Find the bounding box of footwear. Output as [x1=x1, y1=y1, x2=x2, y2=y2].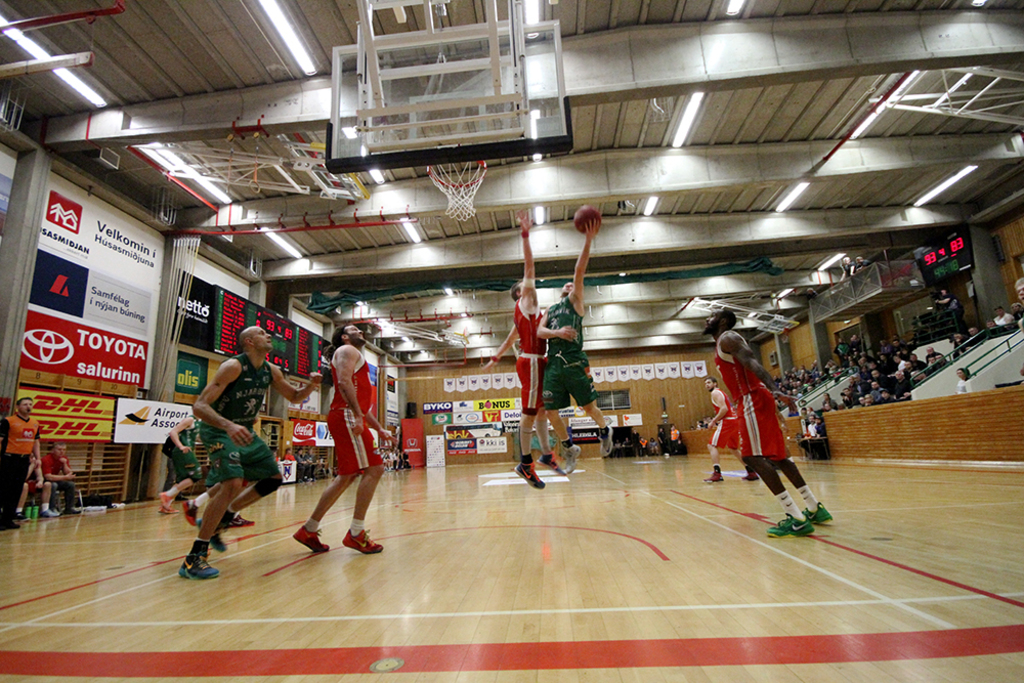
[x1=158, y1=487, x2=186, y2=517].
